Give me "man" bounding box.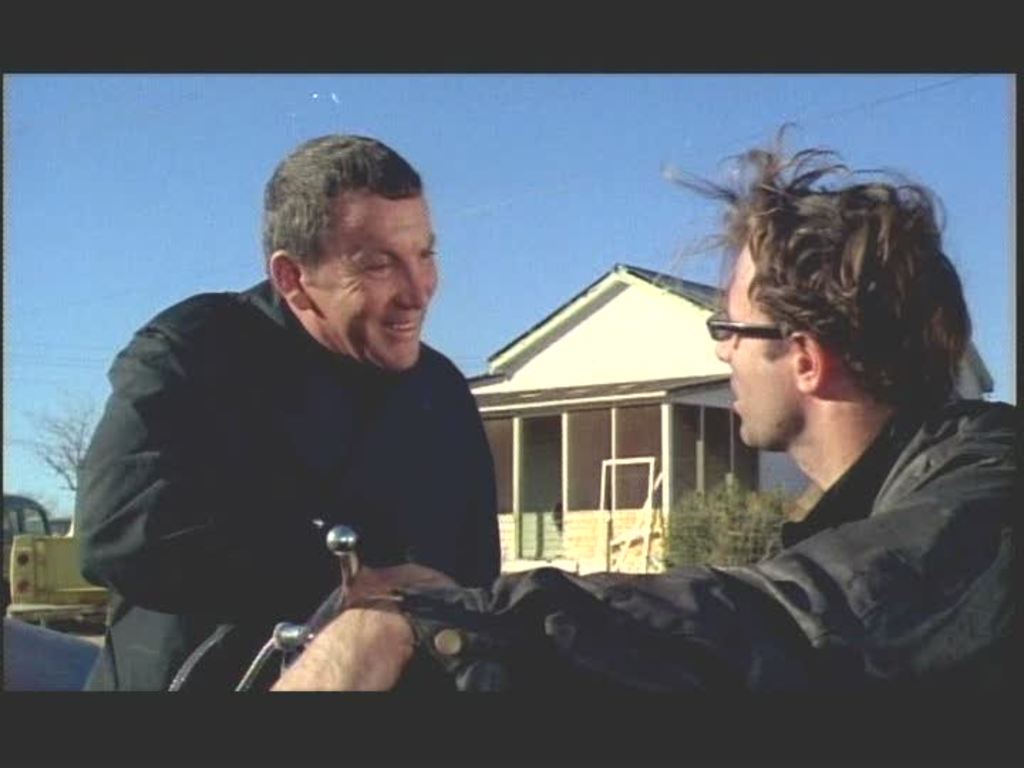
l=78, t=128, r=505, b=694.
